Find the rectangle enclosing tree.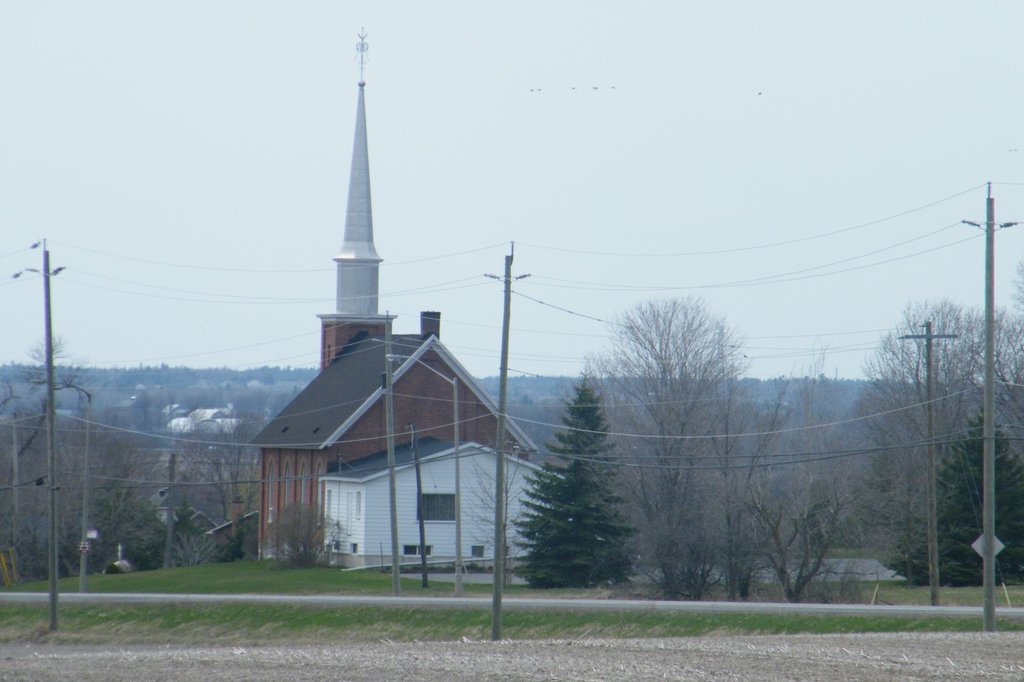
pyautogui.locateOnScreen(0, 420, 100, 583).
